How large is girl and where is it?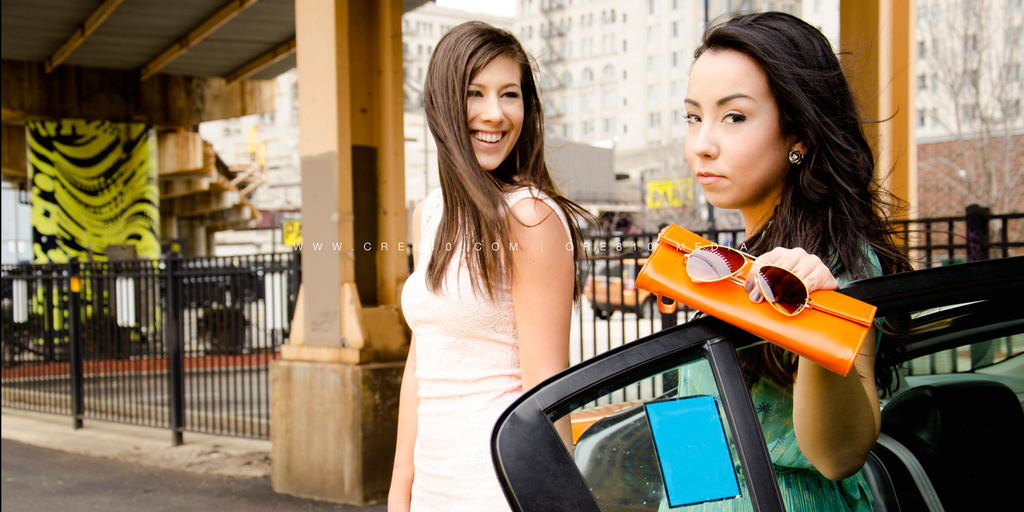
Bounding box: Rect(383, 18, 609, 511).
